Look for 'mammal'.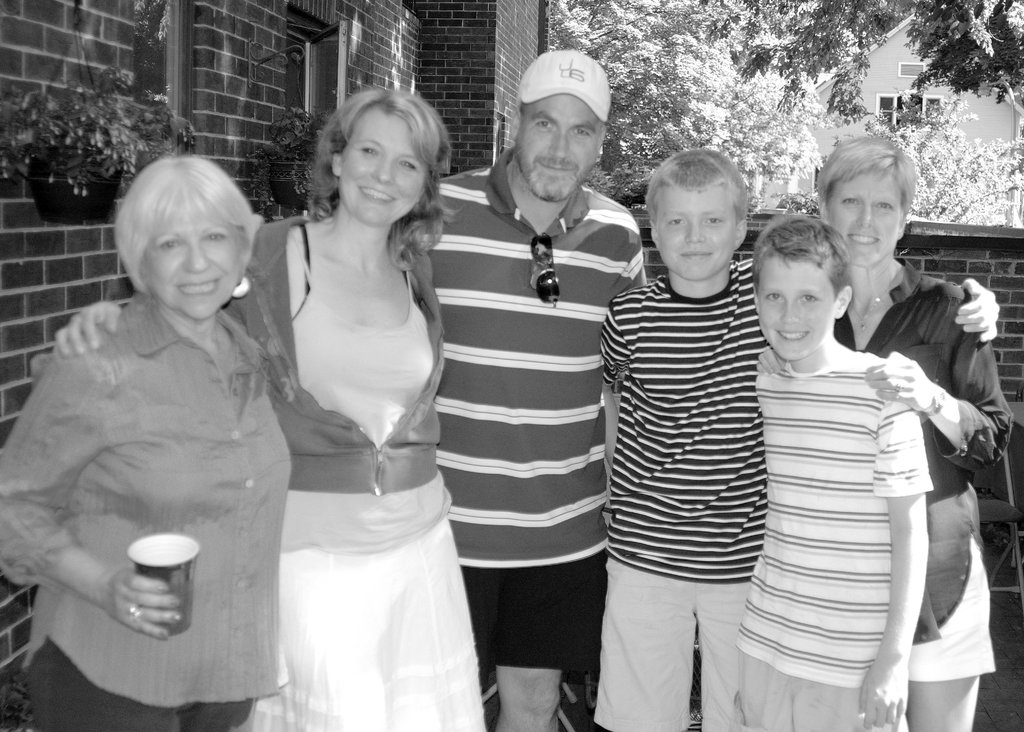
Found: [59, 88, 488, 731].
